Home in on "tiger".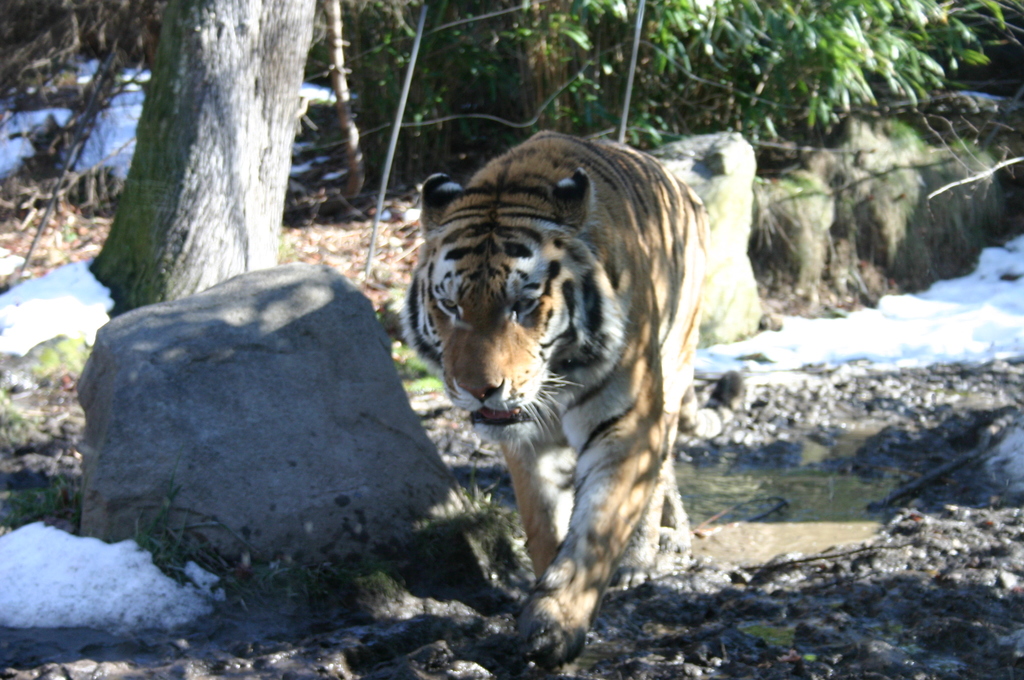
Homed in at 401:133:705:667.
